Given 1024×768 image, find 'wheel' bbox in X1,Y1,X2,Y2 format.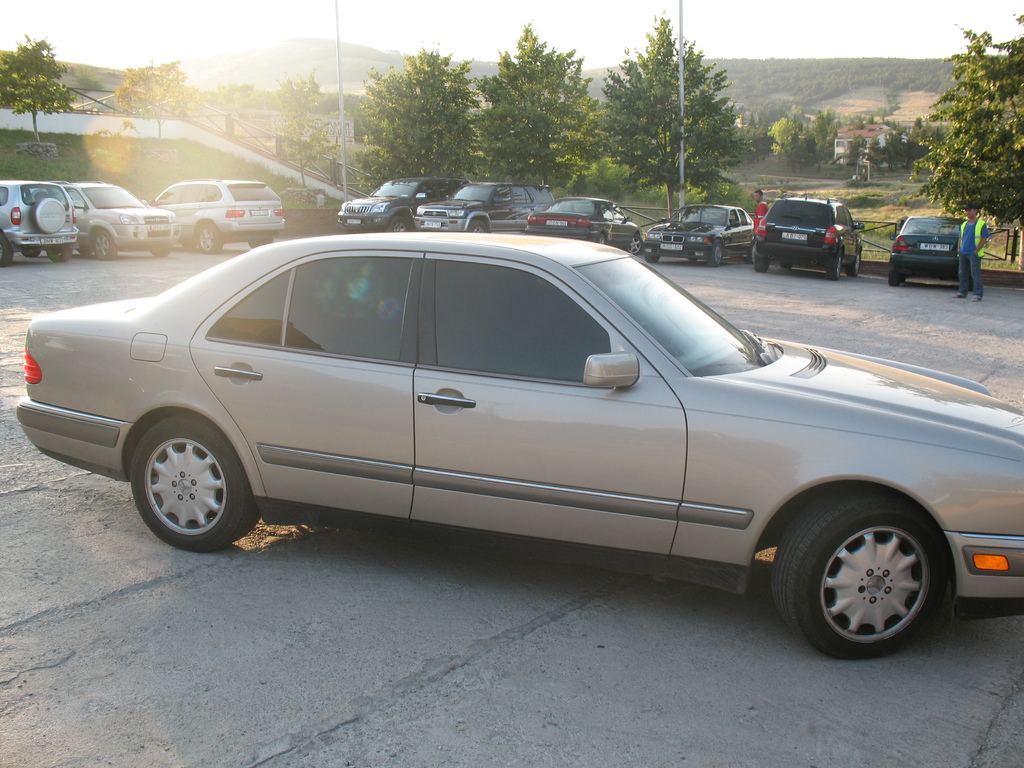
196,228,223,251.
